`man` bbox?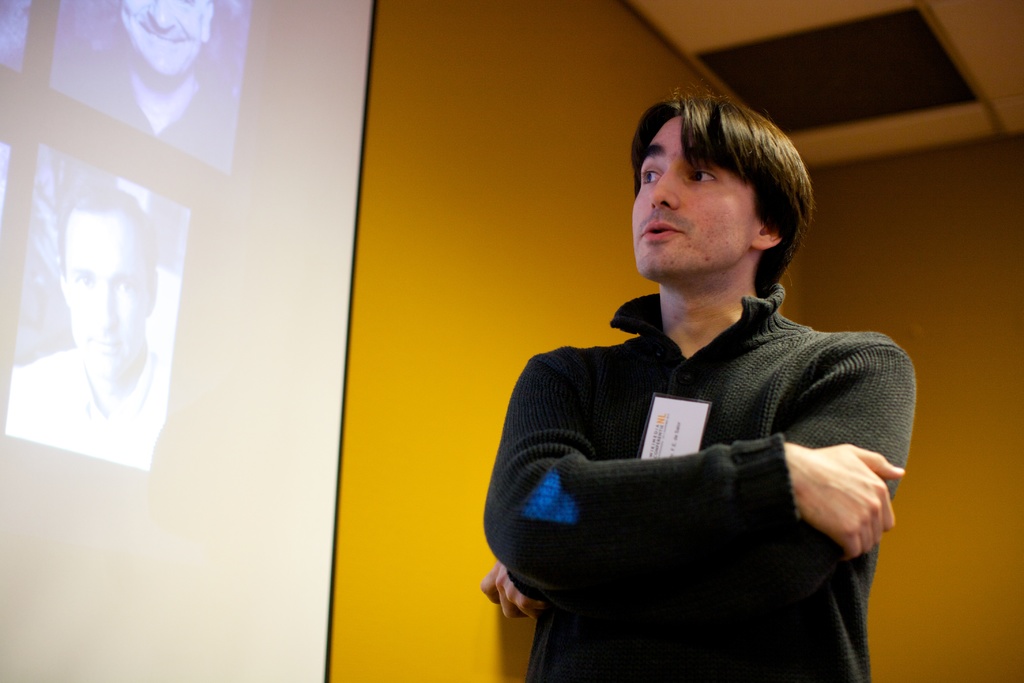
crop(479, 88, 923, 682)
